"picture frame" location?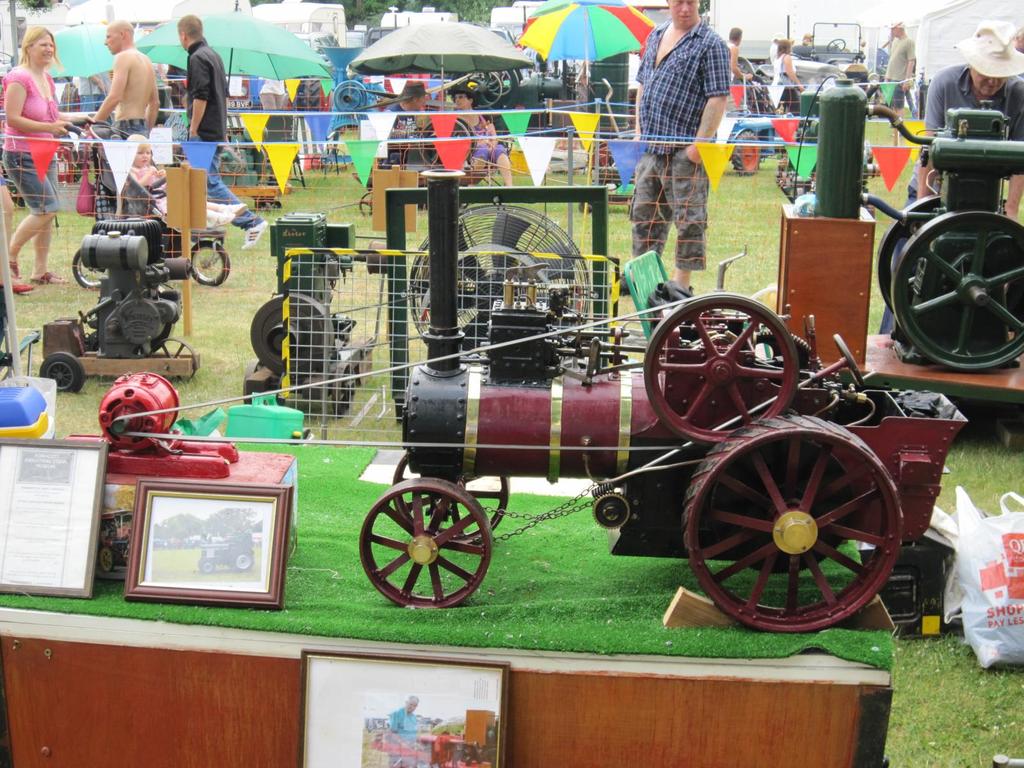
0 438 109 598
